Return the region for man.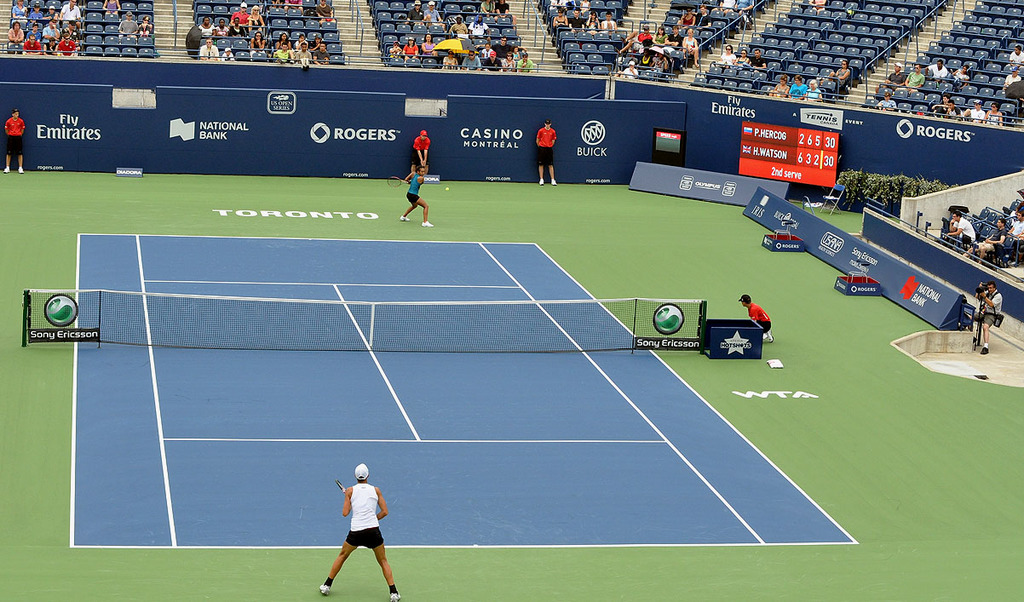
box=[52, 32, 78, 60].
